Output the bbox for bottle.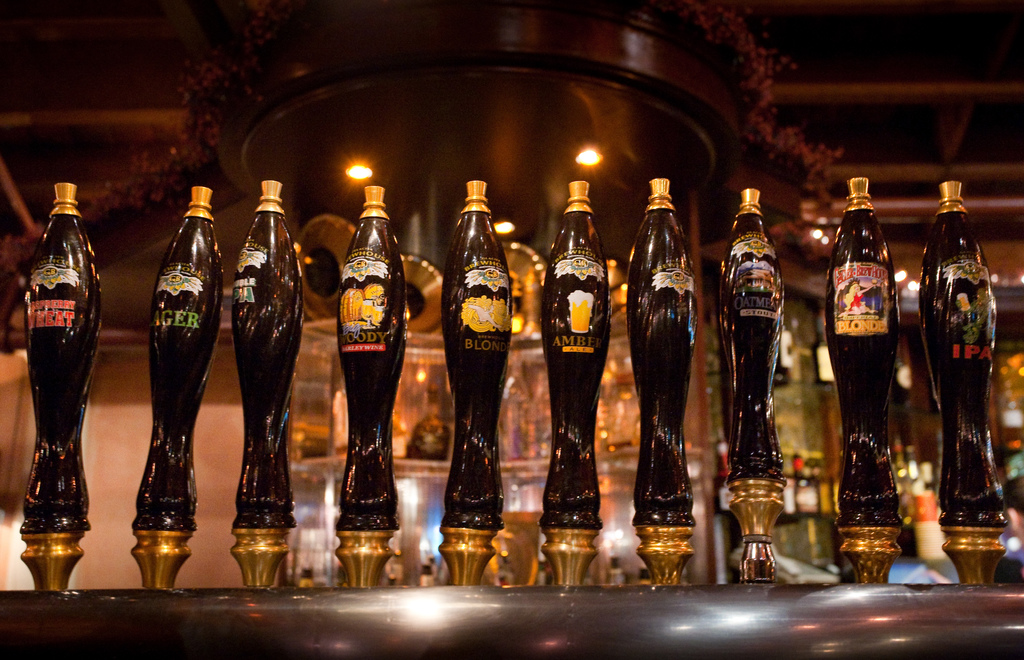
bbox(822, 182, 911, 535).
